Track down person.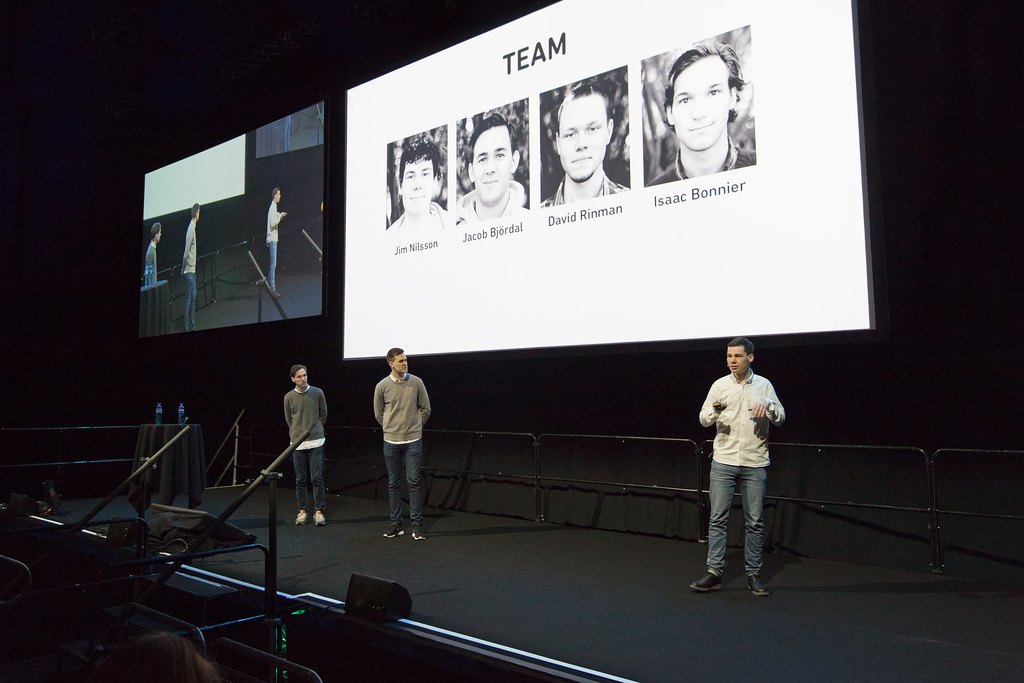
Tracked to [left=282, top=361, right=333, bottom=525].
